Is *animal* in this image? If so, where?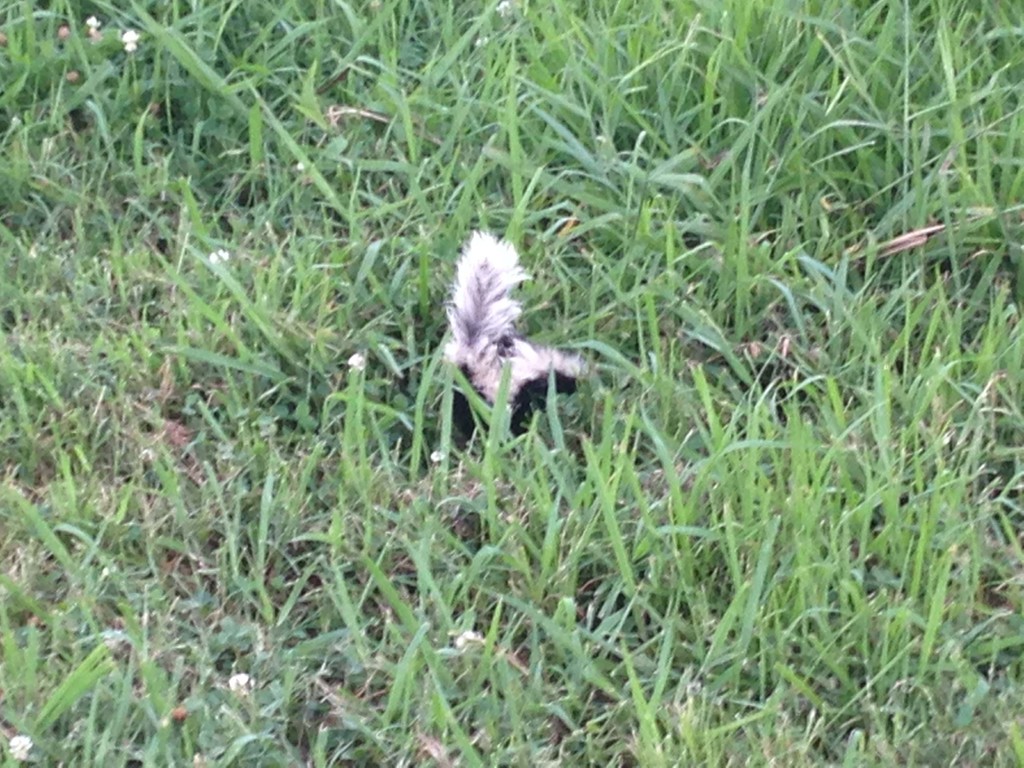
Yes, at pyautogui.locateOnScreen(442, 233, 602, 429).
